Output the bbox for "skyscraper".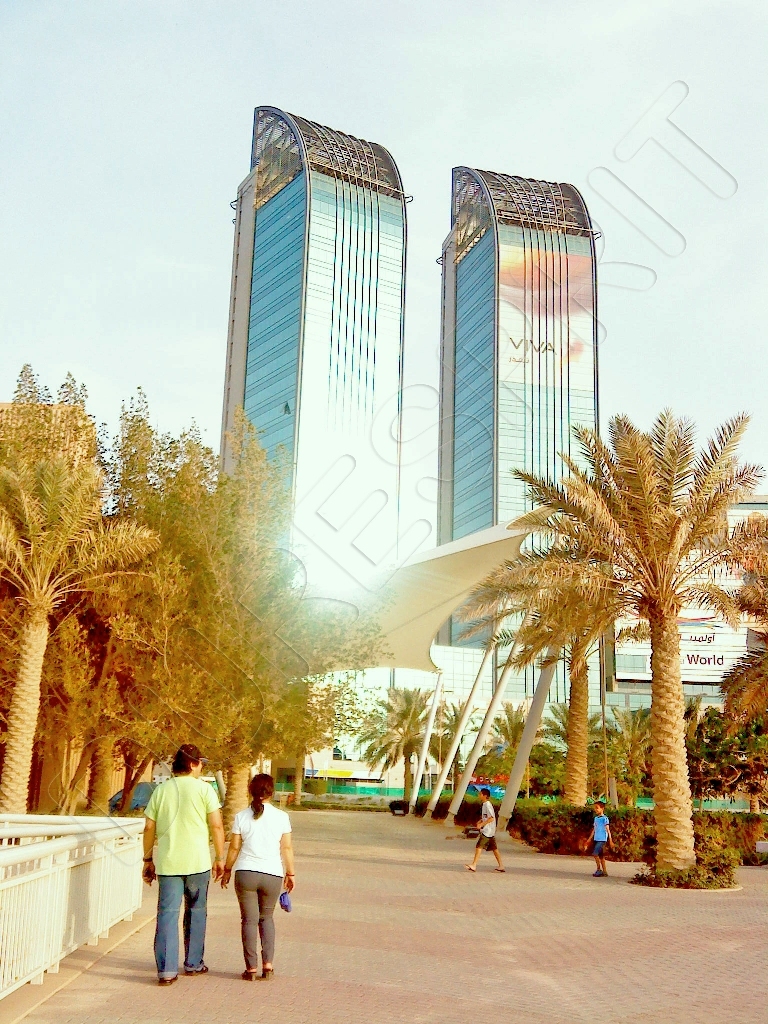
region(224, 109, 403, 795).
